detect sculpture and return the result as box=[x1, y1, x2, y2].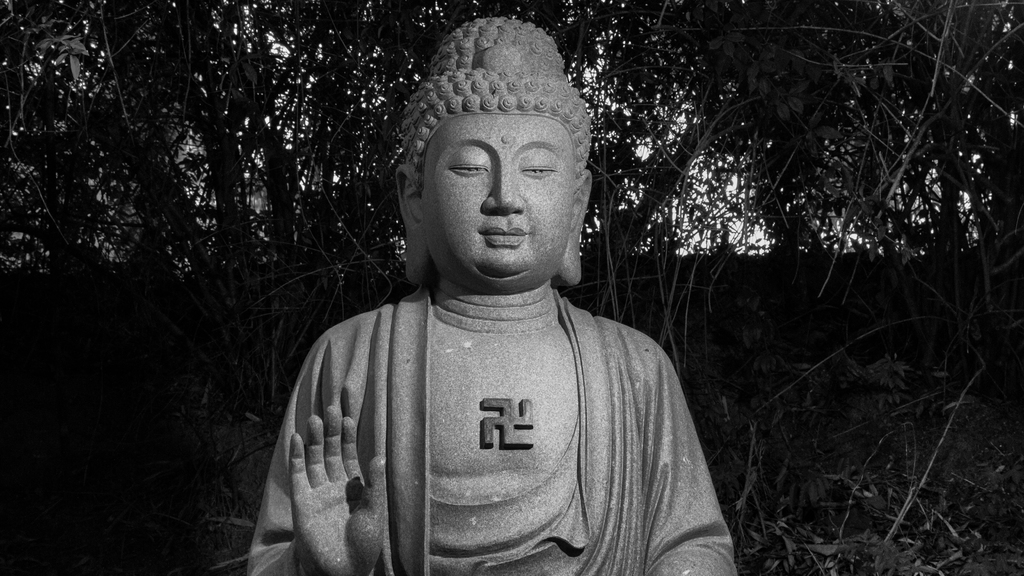
box=[250, 0, 746, 575].
